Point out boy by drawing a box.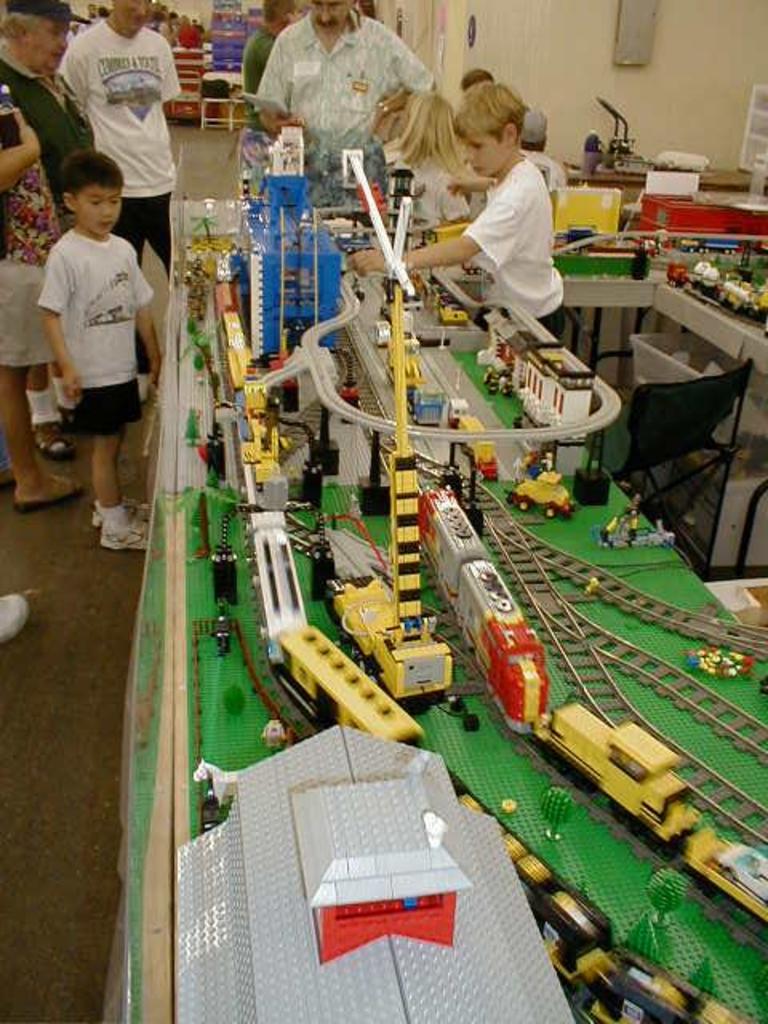
bbox(34, 155, 163, 554).
